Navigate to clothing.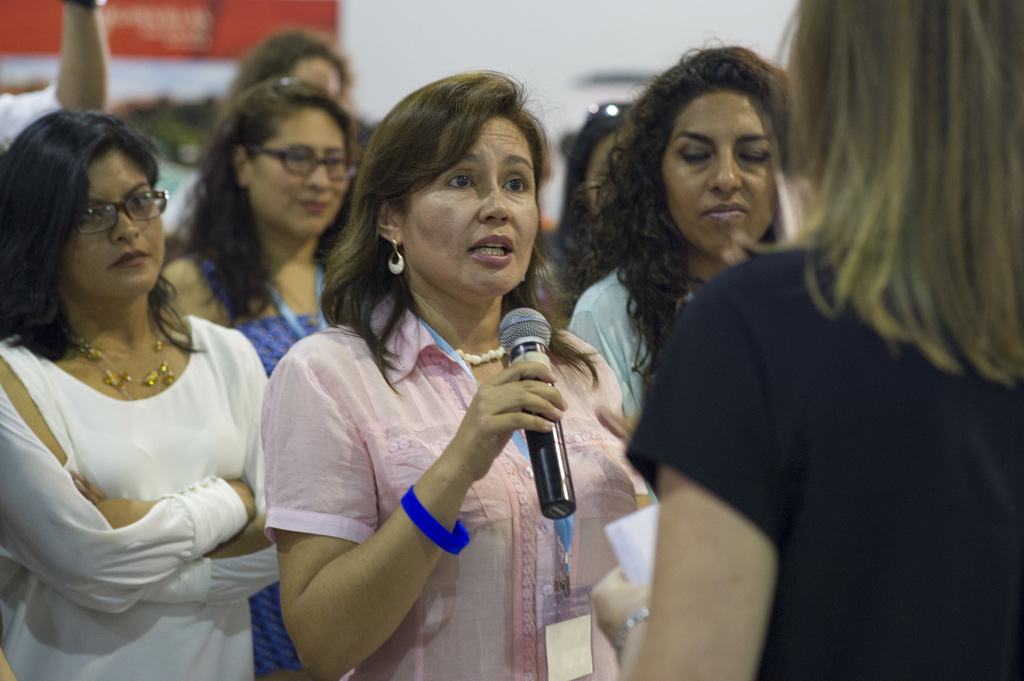
Navigation target: box=[3, 266, 275, 633].
